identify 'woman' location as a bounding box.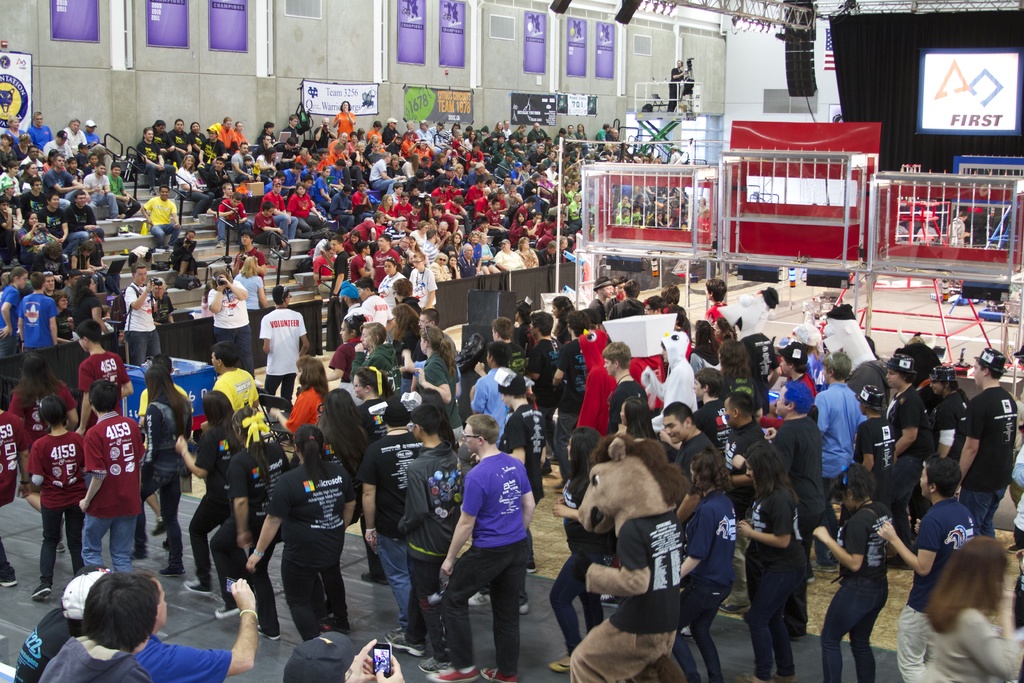
bbox=[321, 131, 350, 169].
